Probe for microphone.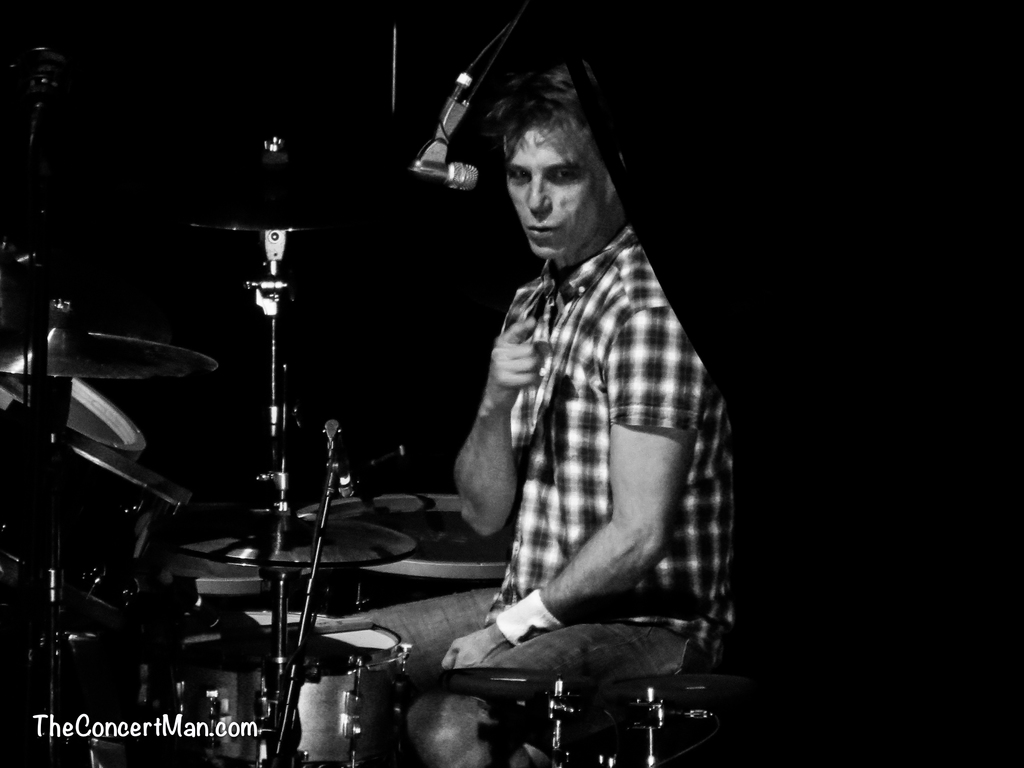
Probe result: box=[412, 158, 477, 187].
